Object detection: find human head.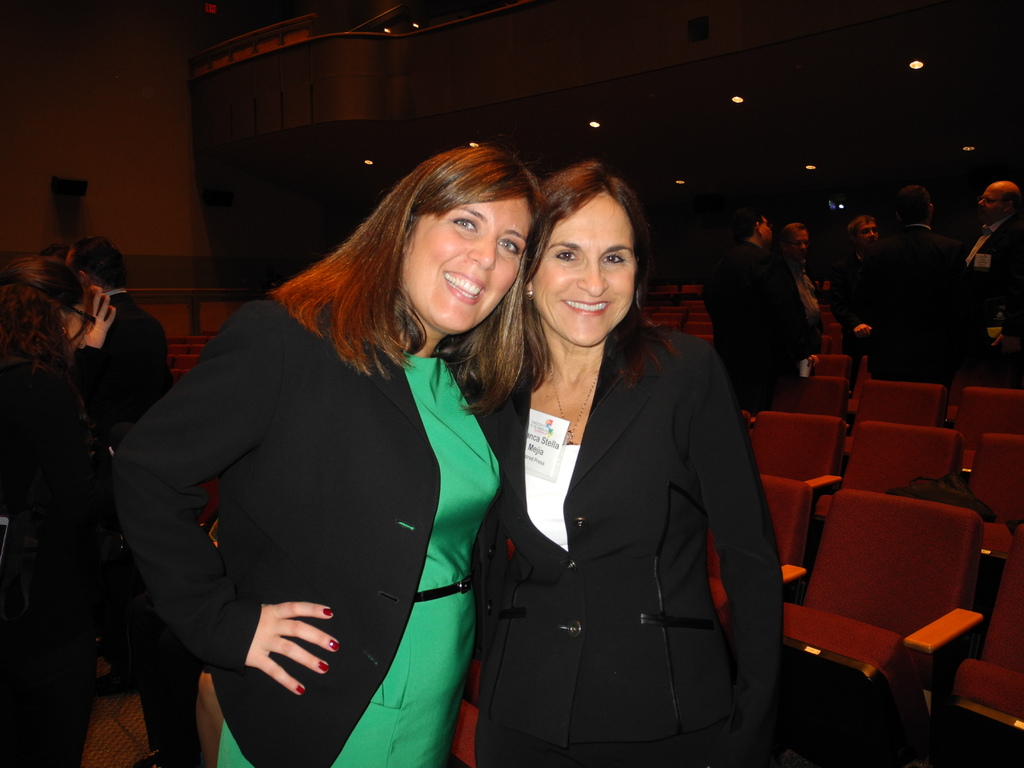
x1=385, y1=147, x2=541, y2=341.
